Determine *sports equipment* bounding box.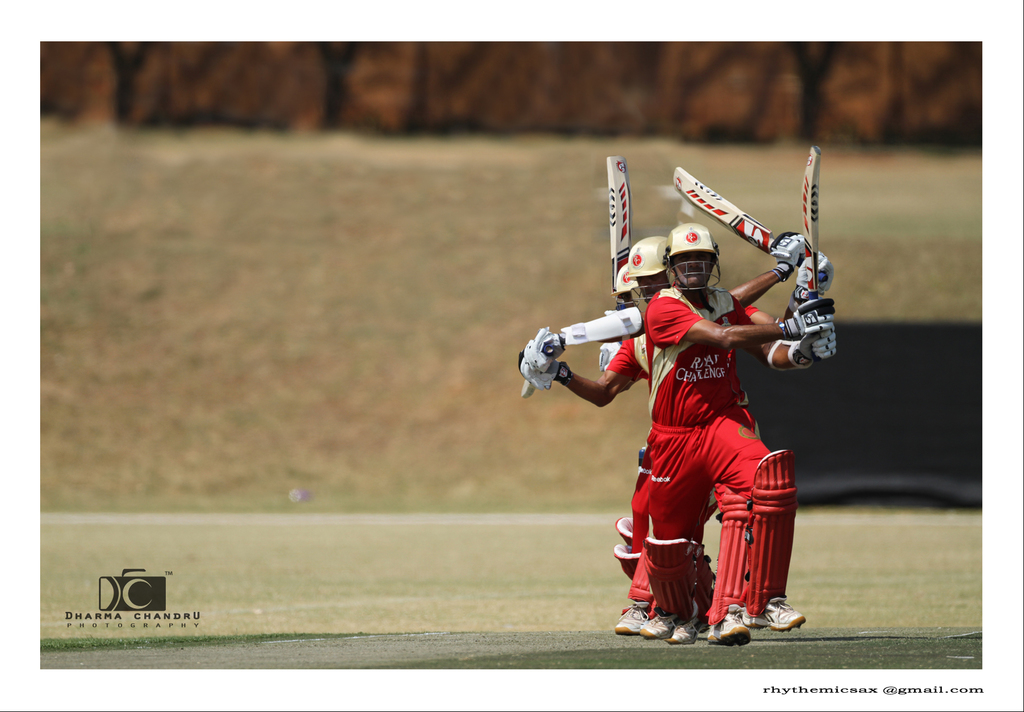
Determined: crop(534, 301, 644, 351).
